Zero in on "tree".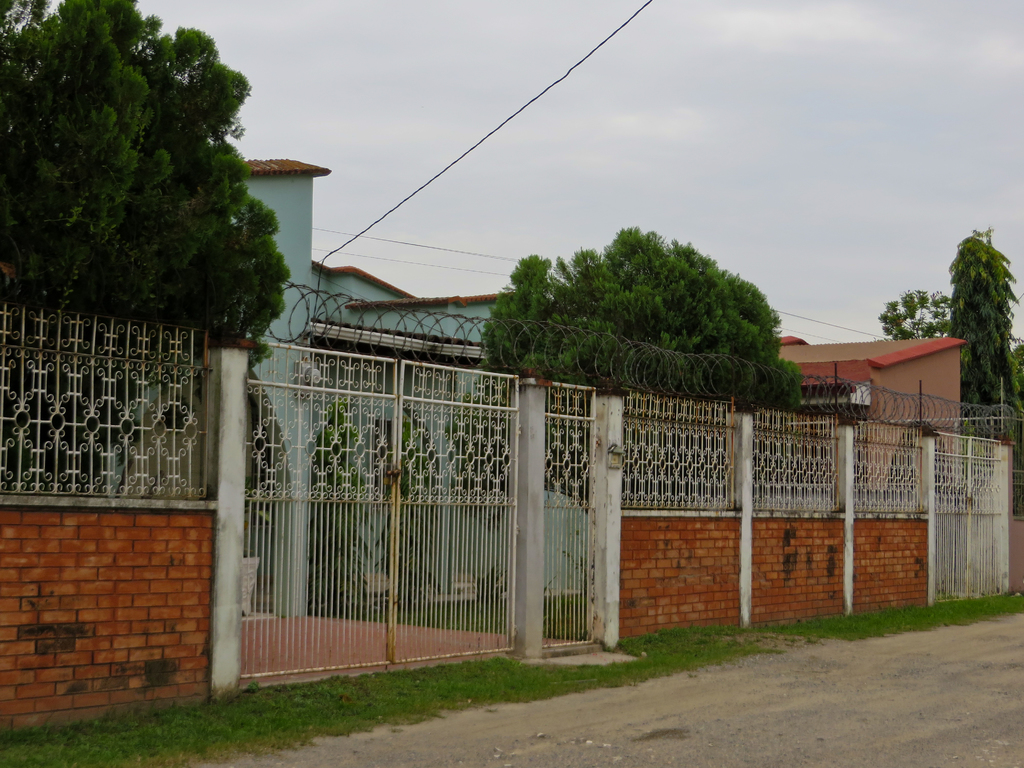
Zeroed in: rect(940, 228, 1023, 513).
